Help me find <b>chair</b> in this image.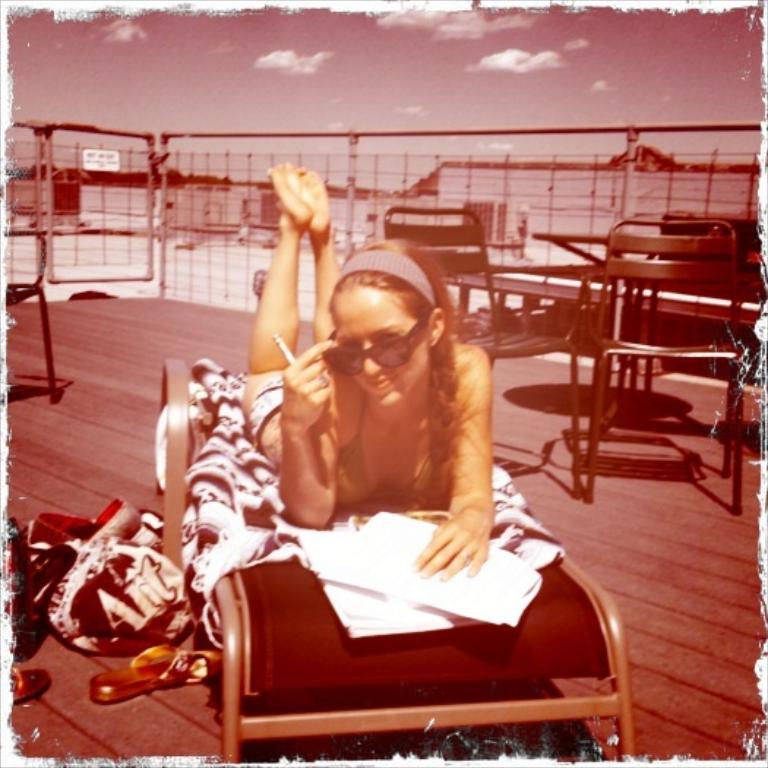
Found it: [x1=562, y1=212, x2=742, y2=518].
